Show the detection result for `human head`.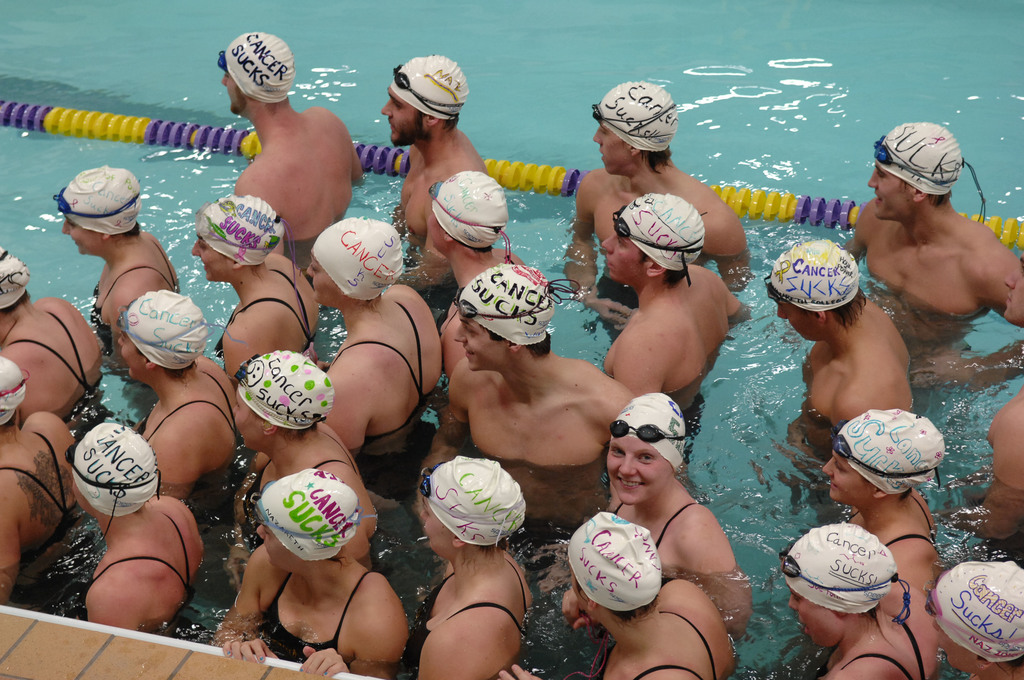
l=0, t=352, r=26, b=429.
